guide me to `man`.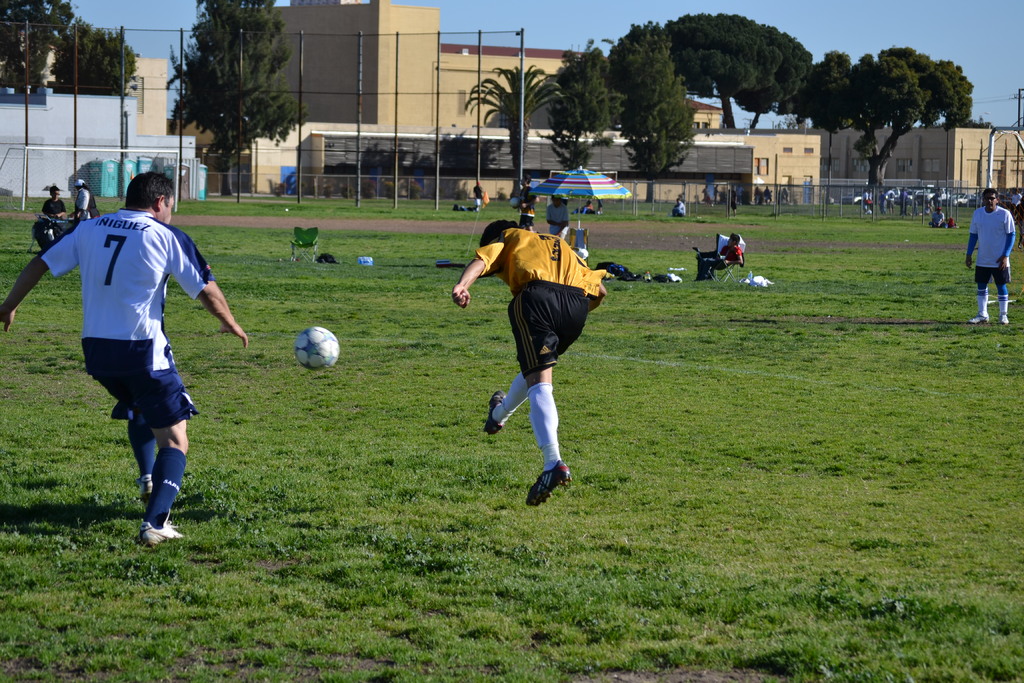
Guidance: {"left": 672, "top": 193, "right": 685, "bottom": 220}.
